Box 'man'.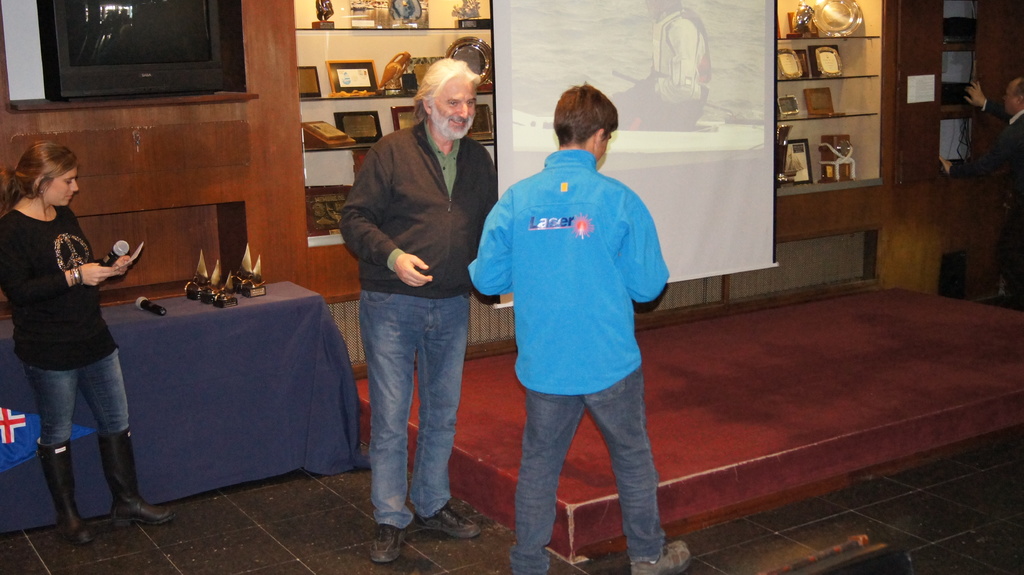
[x1=335, y1=44, x2=493, y2=540].
